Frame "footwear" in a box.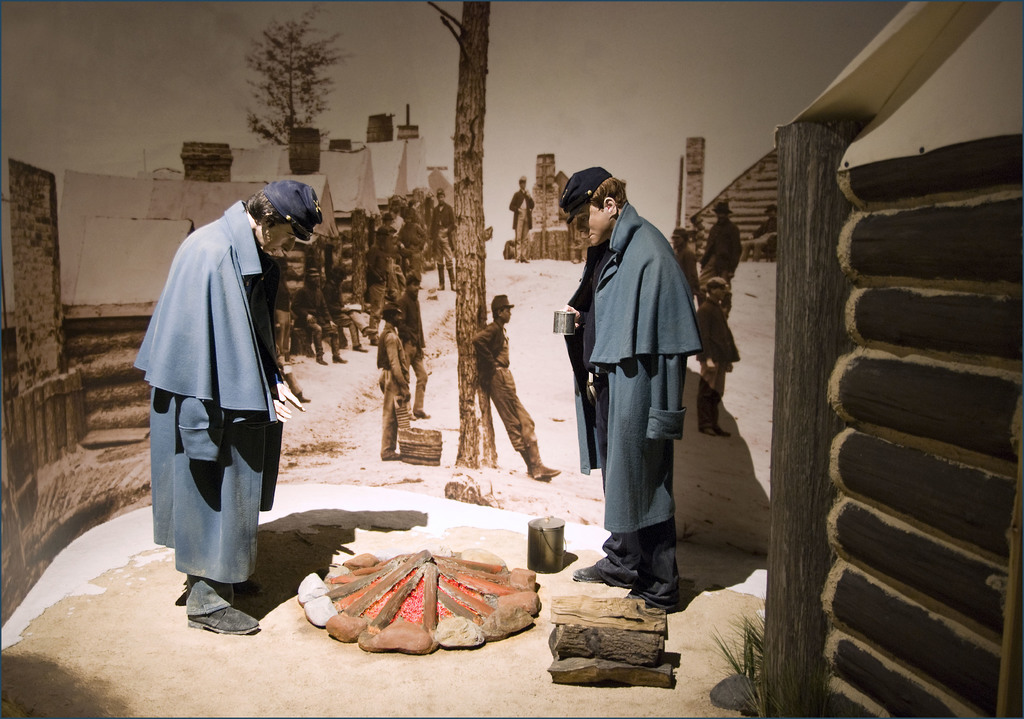
detection(438, 266, 444, 291).
